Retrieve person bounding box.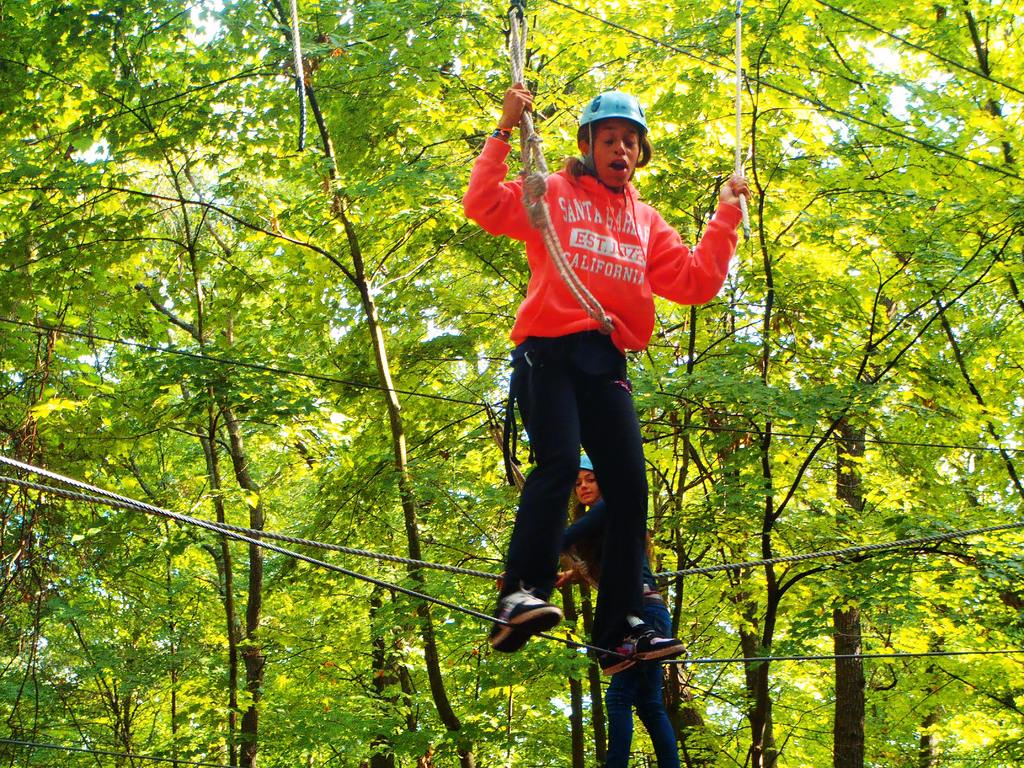
Bounding box: l=458, t=75, r=756, b=675.
